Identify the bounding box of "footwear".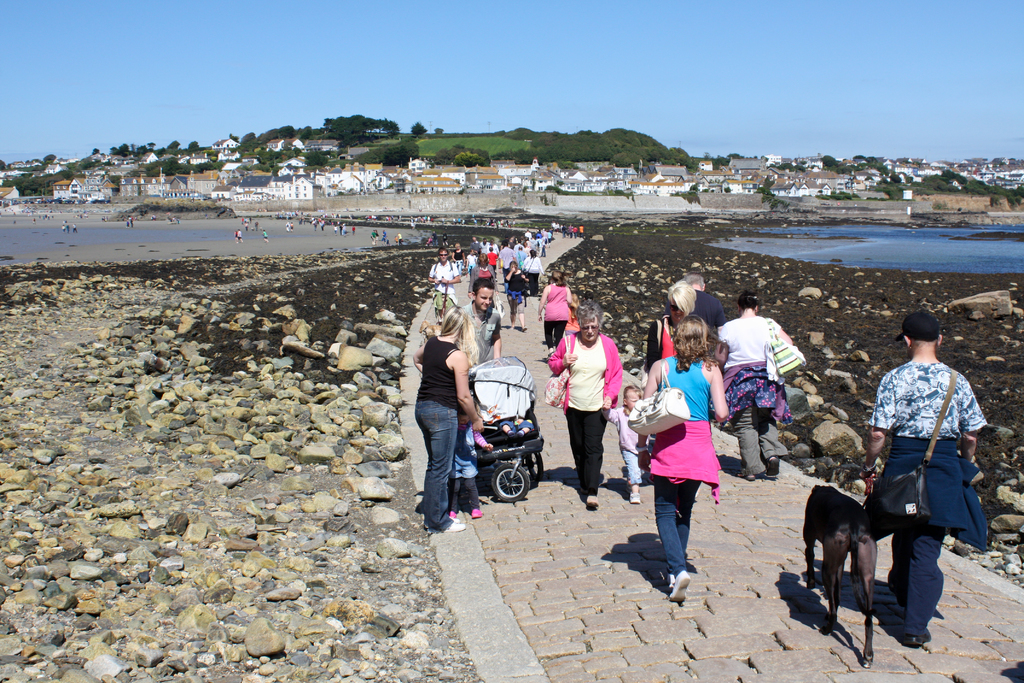
select_region(737, 473, 756, 484).
